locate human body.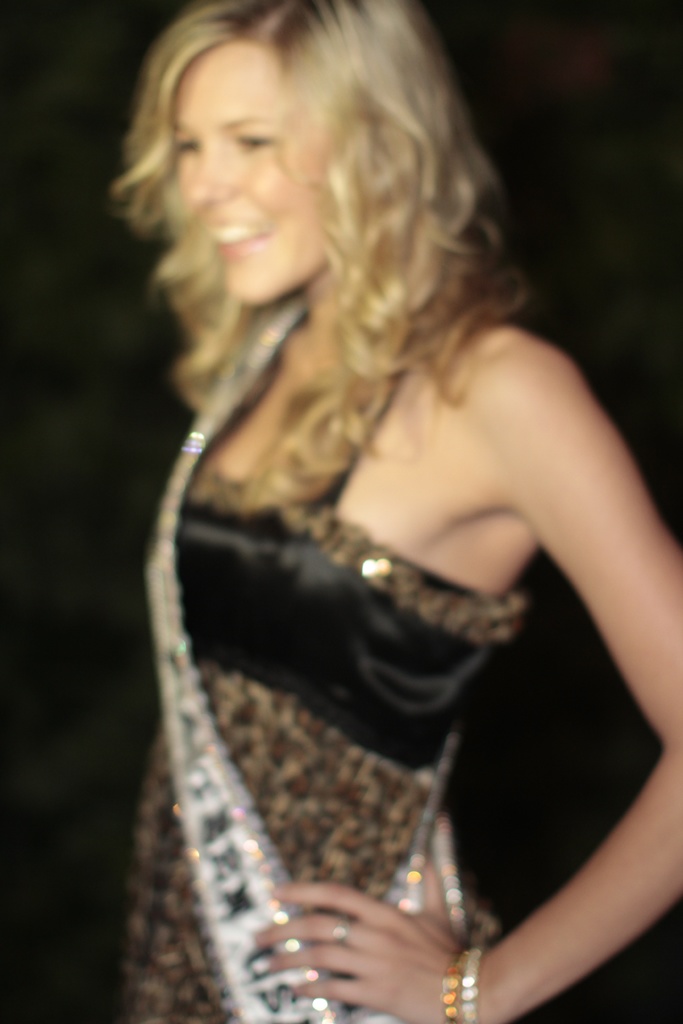
Bounding box: {"x1": 98, "y1": 0, "x2": 682, "y2": 1023}.
